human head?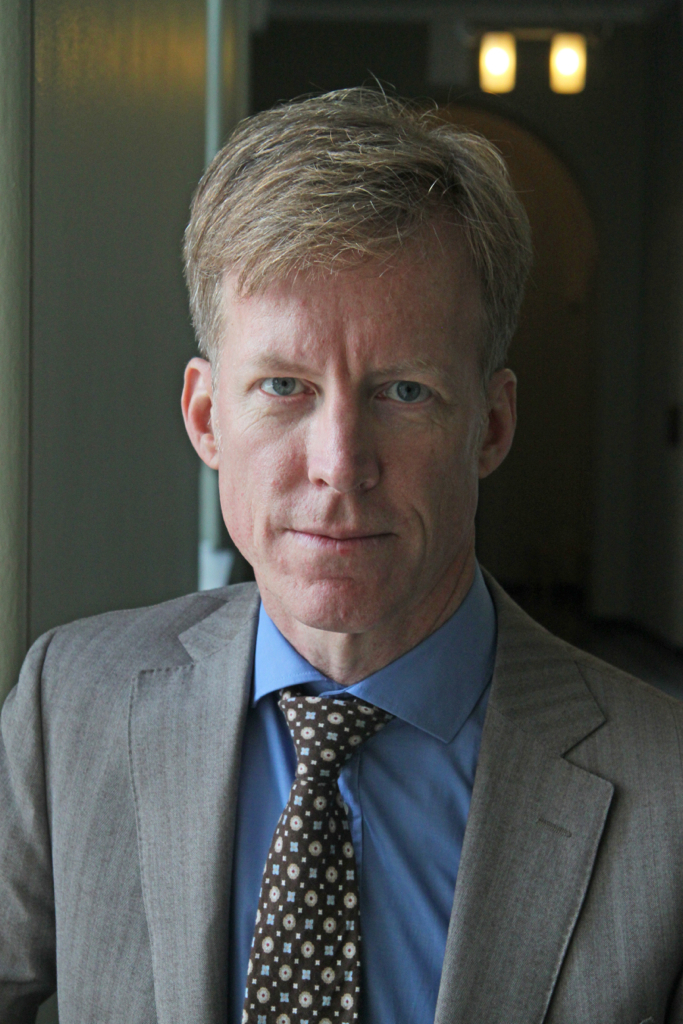
<bbox>187, 69, 525, 593</bbox>
